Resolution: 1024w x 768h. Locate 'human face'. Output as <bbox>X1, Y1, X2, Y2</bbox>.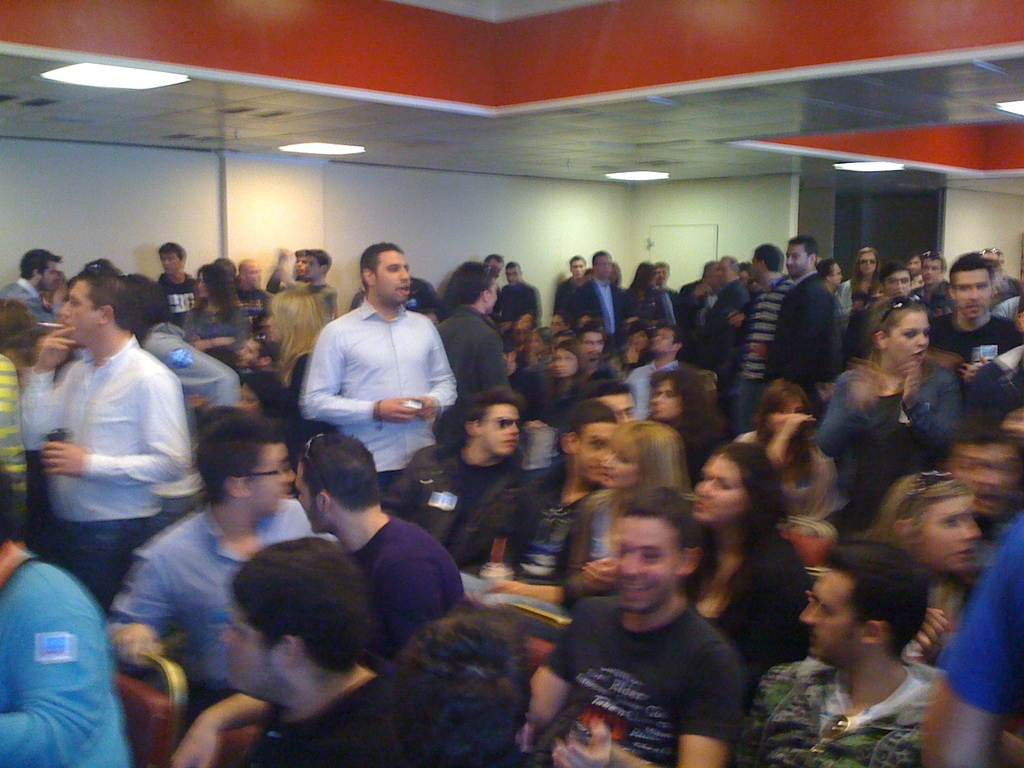
<bbox>769, 398, 802, 434</bbox>.
